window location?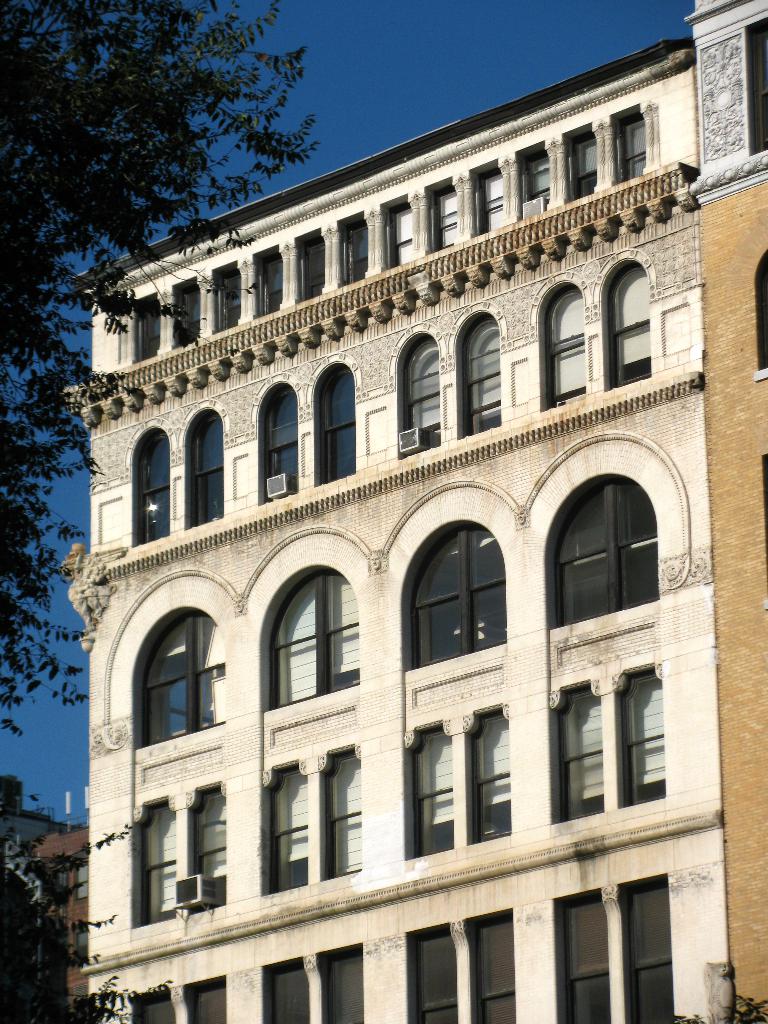
left=127, top=779, right=232, bottom=922
